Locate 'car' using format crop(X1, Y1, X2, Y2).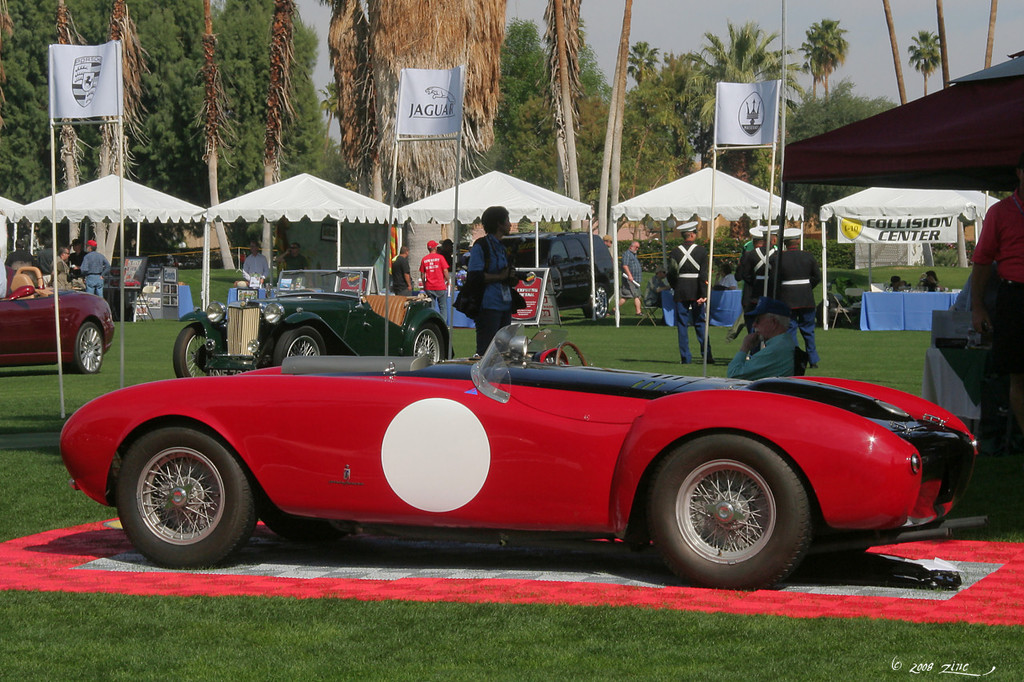
crop(0, 282, 114, 373).
